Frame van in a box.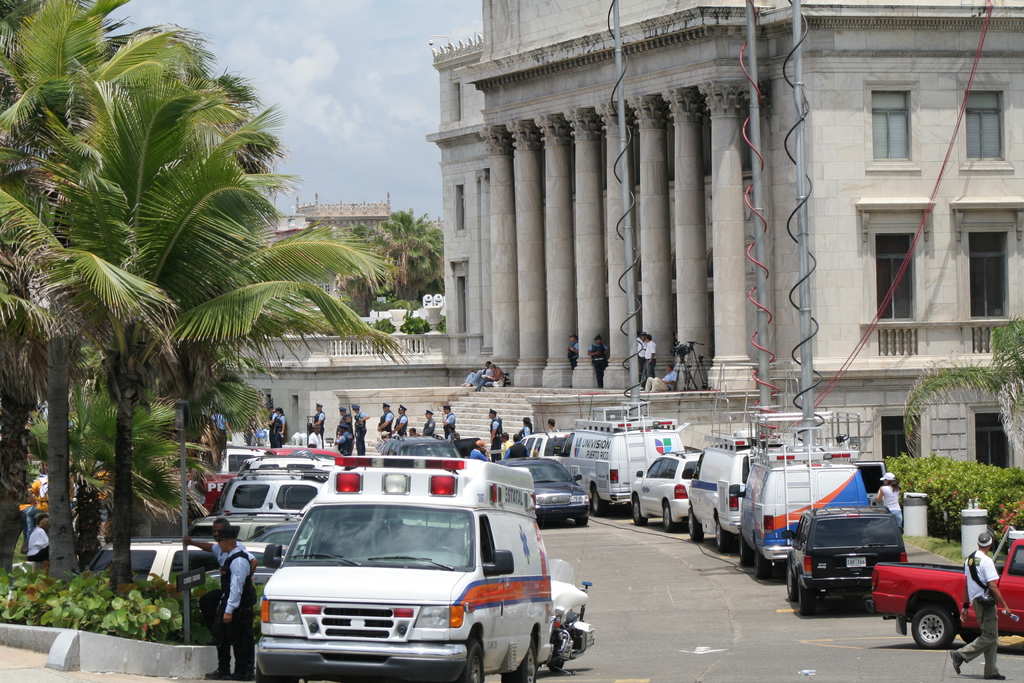
[x1=860, y1=523, x2=1023, y2=651].
